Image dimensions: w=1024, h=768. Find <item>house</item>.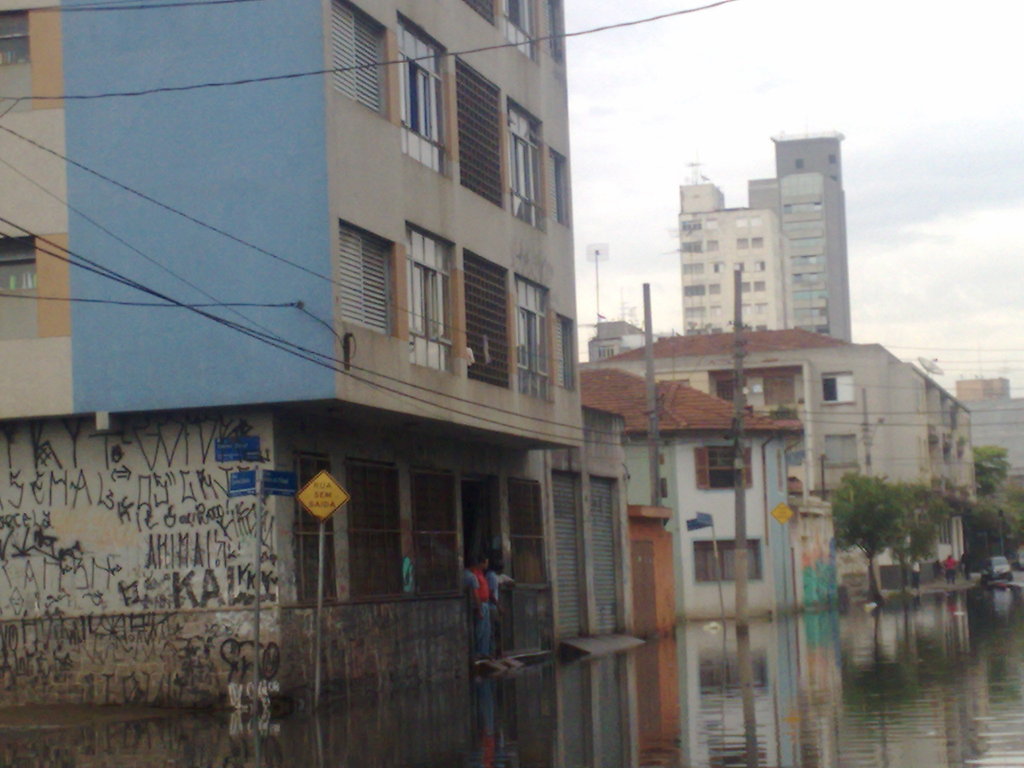
Rect(593, 324, 970, 598).
